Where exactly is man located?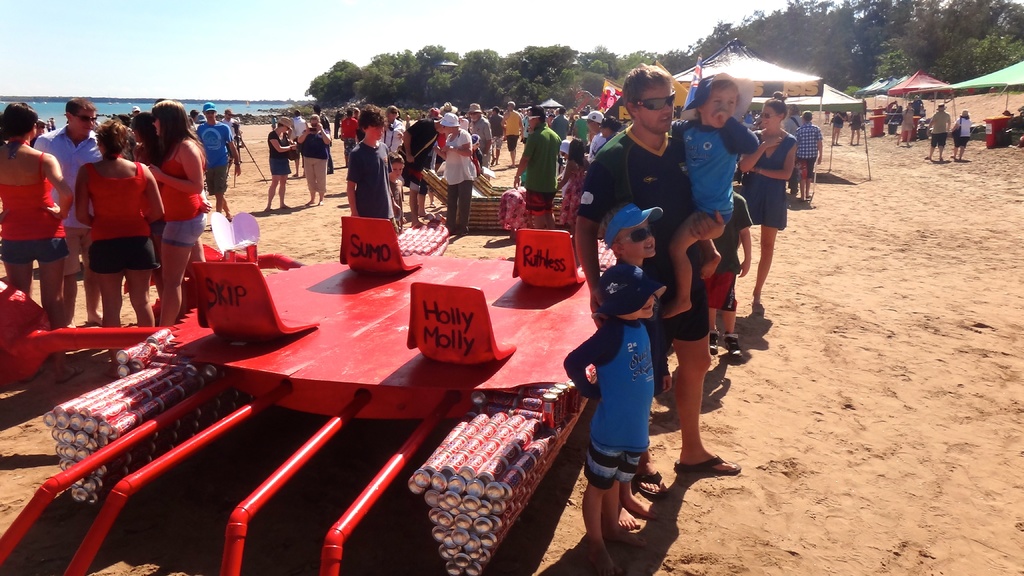
Its bounding box is <box>312,106,333,177</box>.
